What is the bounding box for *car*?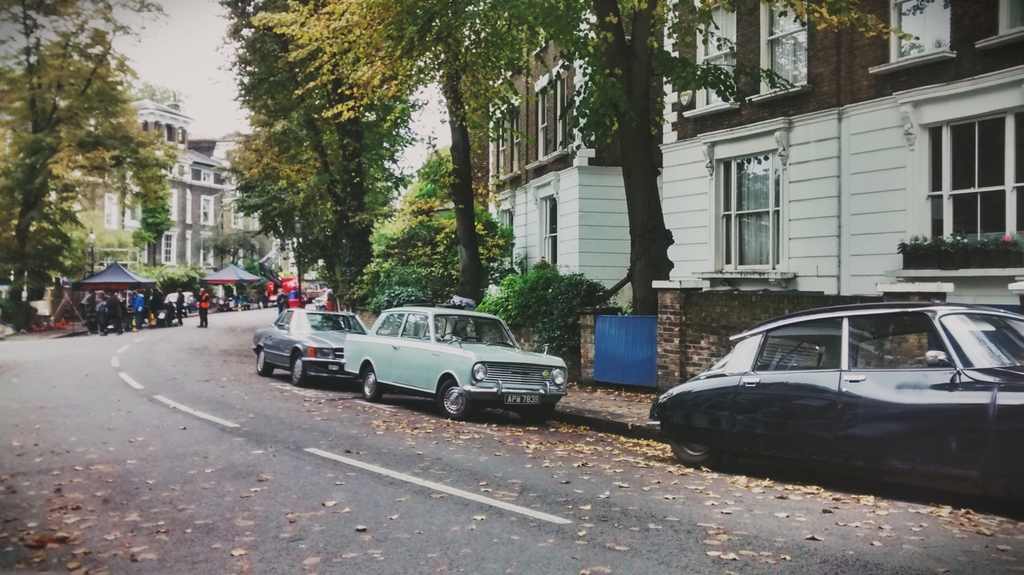
Rect(346, 300, 565, 426).
